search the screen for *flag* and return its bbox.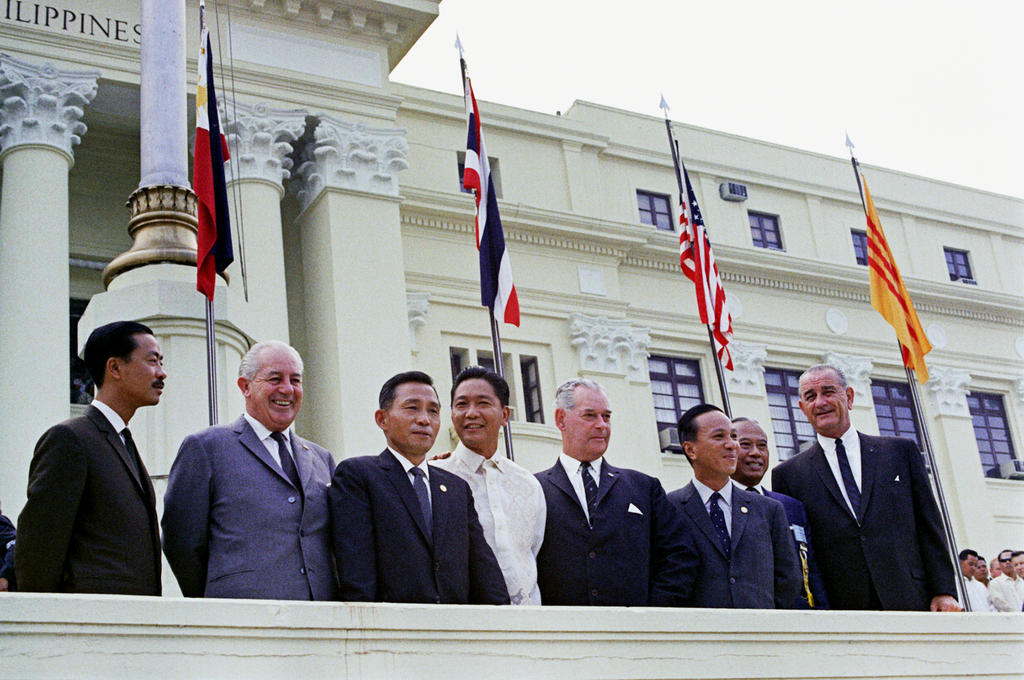
Found: (x1=193, y1=20, x2=235, y2=302).
